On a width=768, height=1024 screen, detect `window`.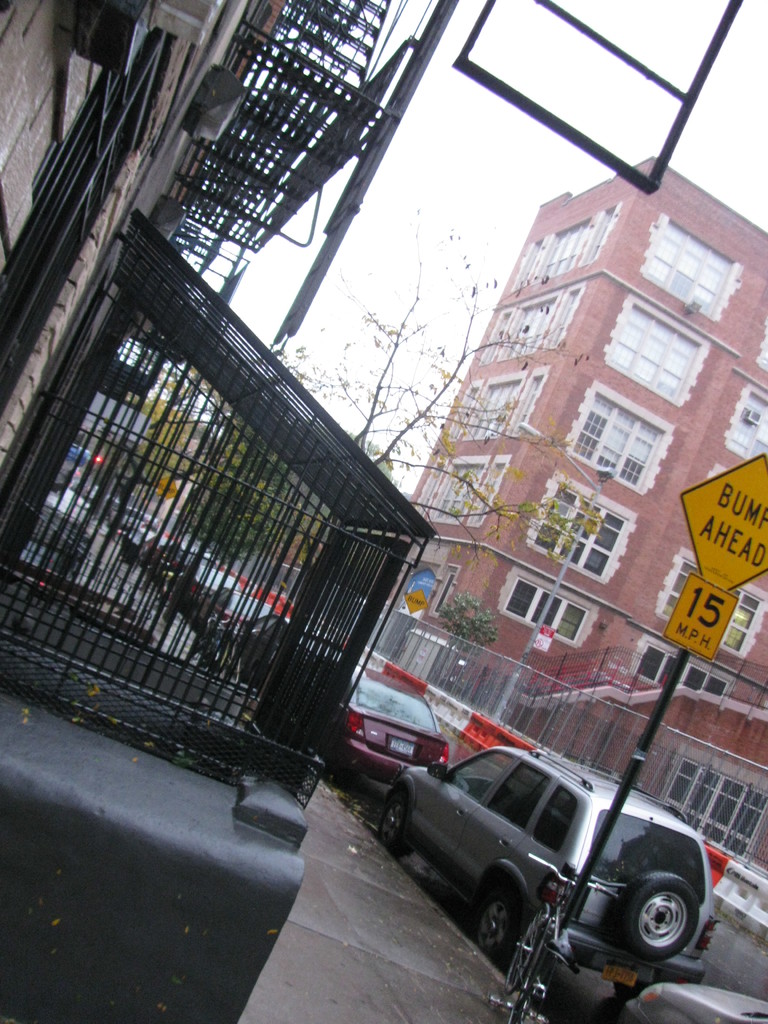
region(534, 487, 625, 576).
